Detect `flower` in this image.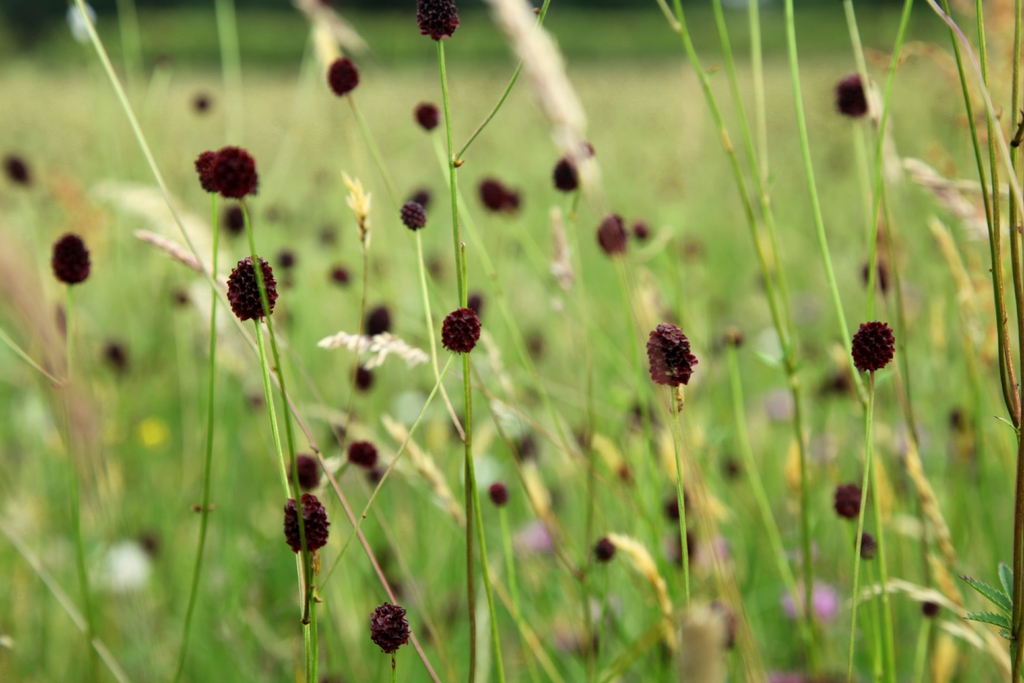
Detection: (45, 229, 106, 288).
